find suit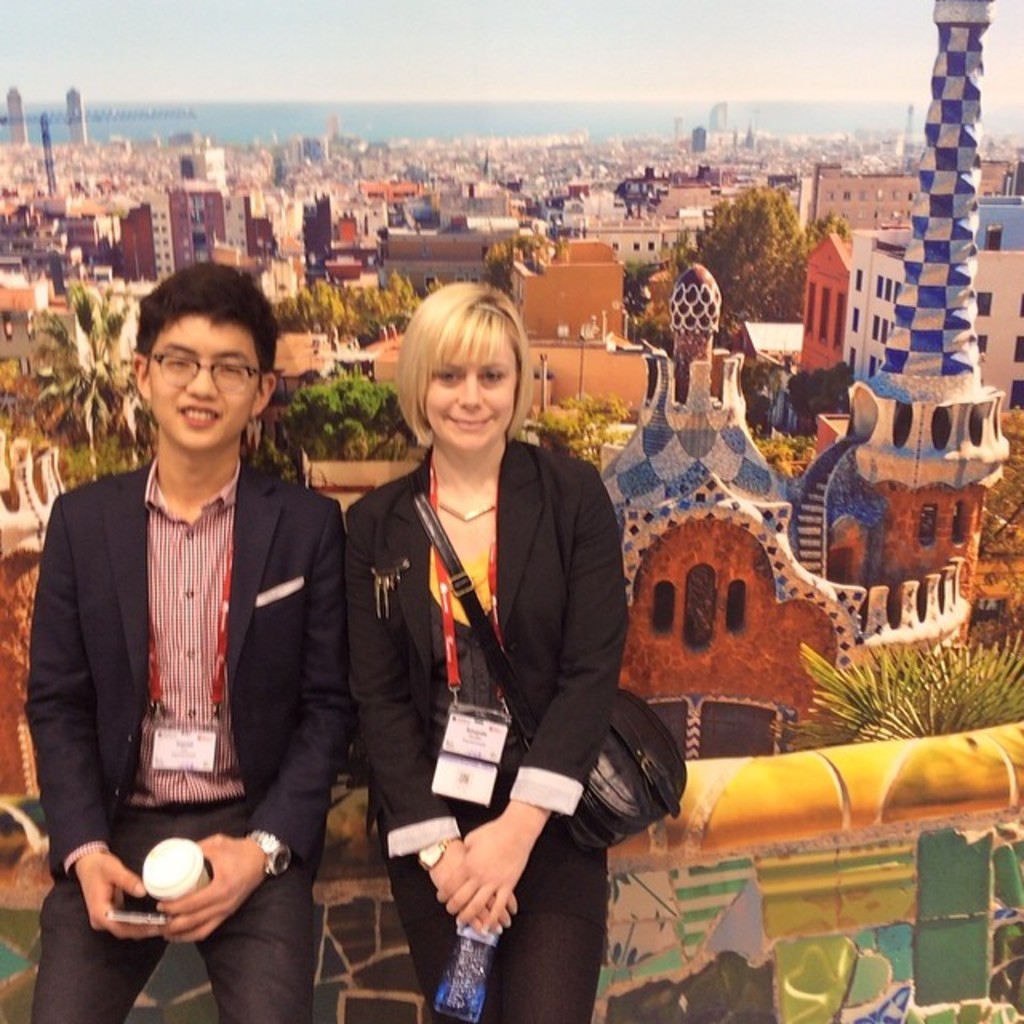
pyautogui.locateOnScreen(24, 451, 349, 1021)
